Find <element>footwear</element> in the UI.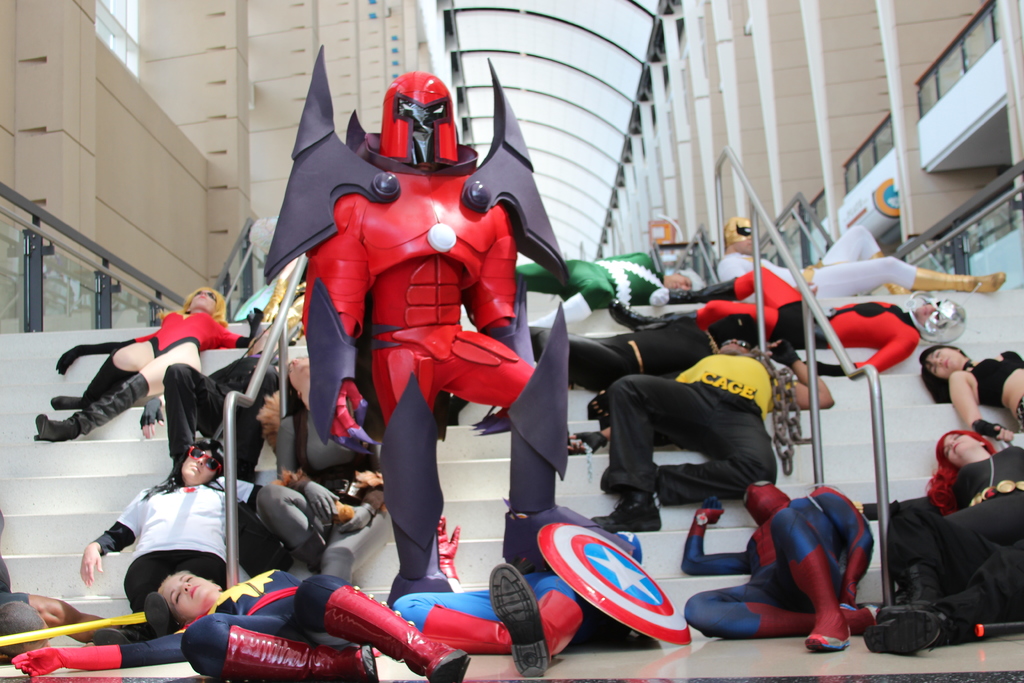
UI element at [left=323, top=582, right=468, bottom=682].
